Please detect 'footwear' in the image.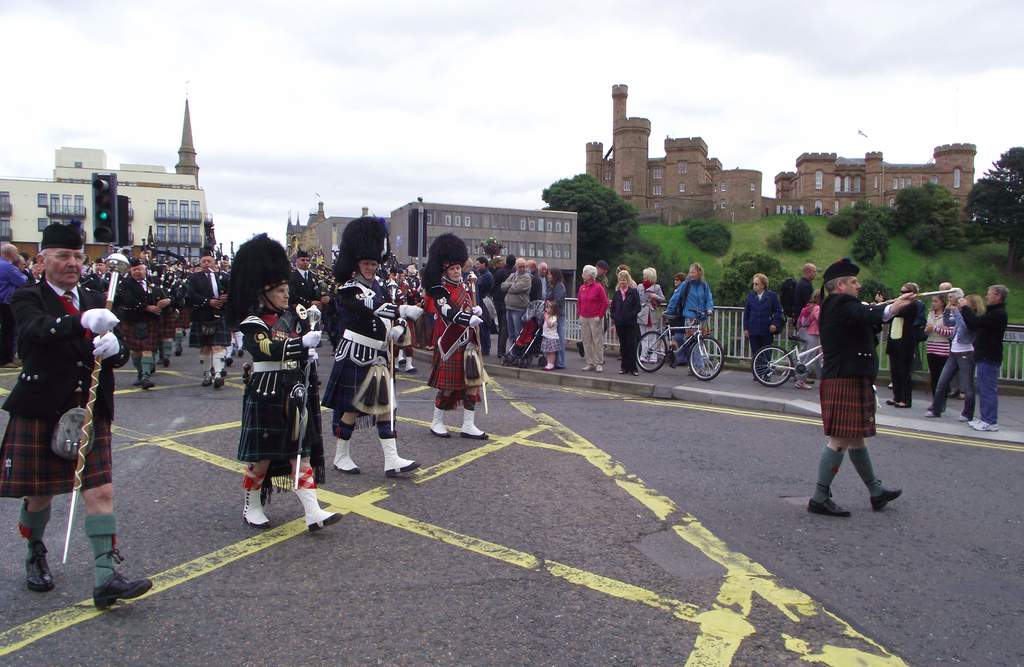
x1=886, y1=396, x2=897, y2=405.
